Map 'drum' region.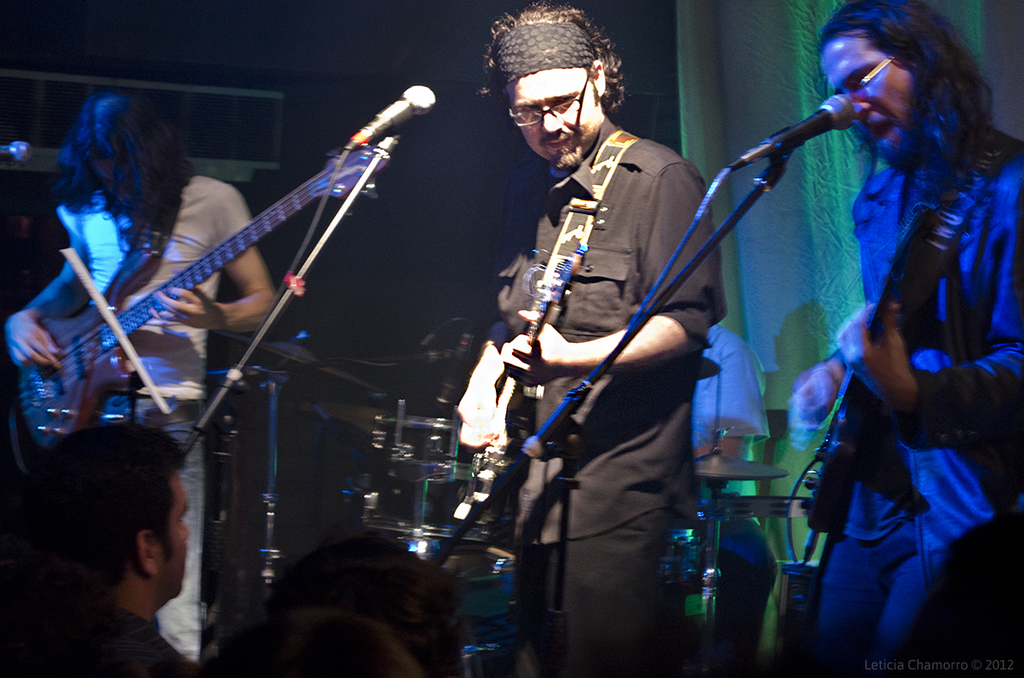
Mapped to <box>357,420,491,541</box>.
